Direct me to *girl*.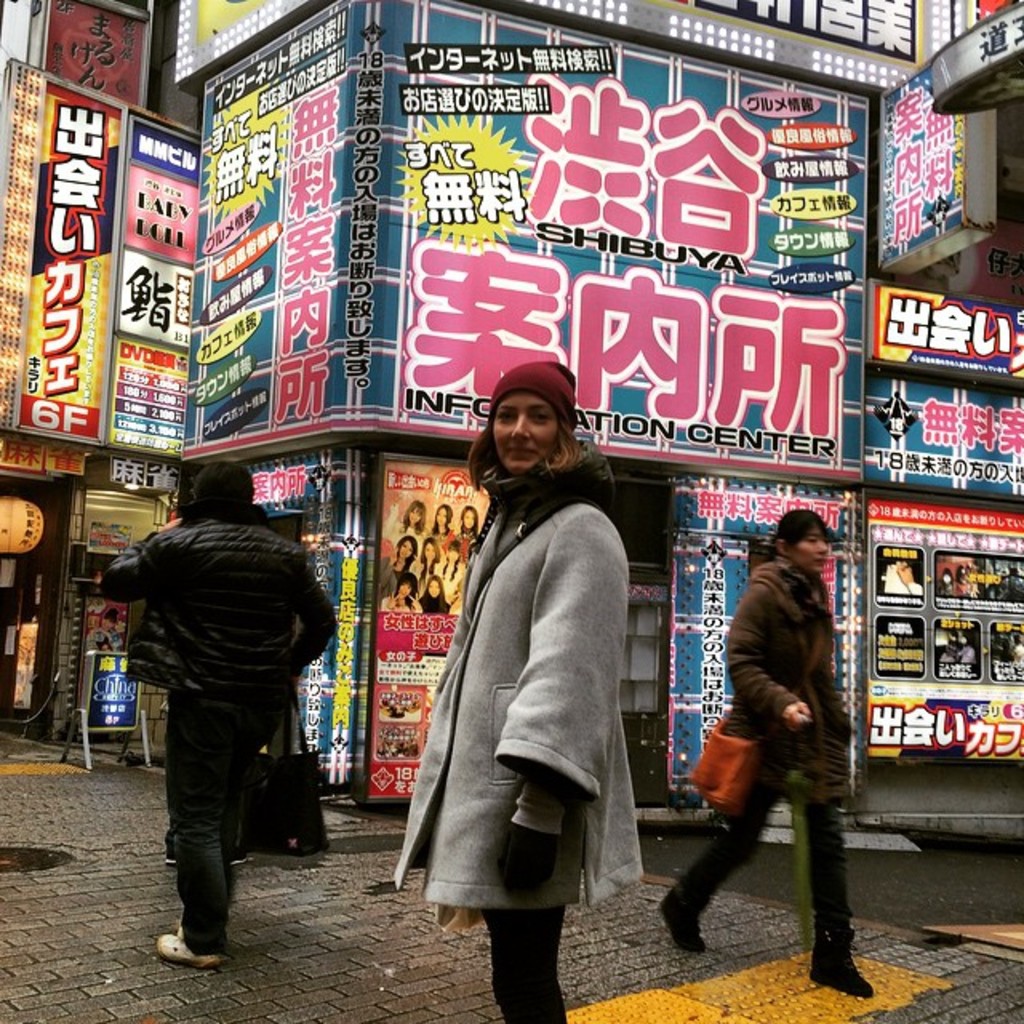
Direction: {"x1": 392, "y1": 360, "x2": 646, "y2": 1021}.
